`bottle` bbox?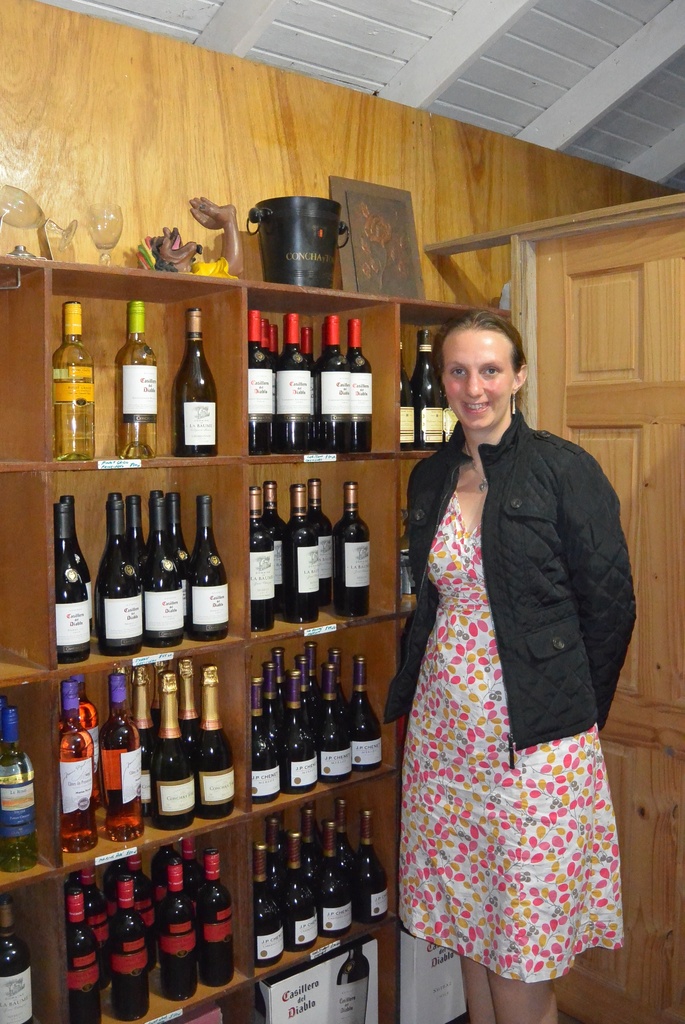
left=317, top=317, right=352, bottom=459
